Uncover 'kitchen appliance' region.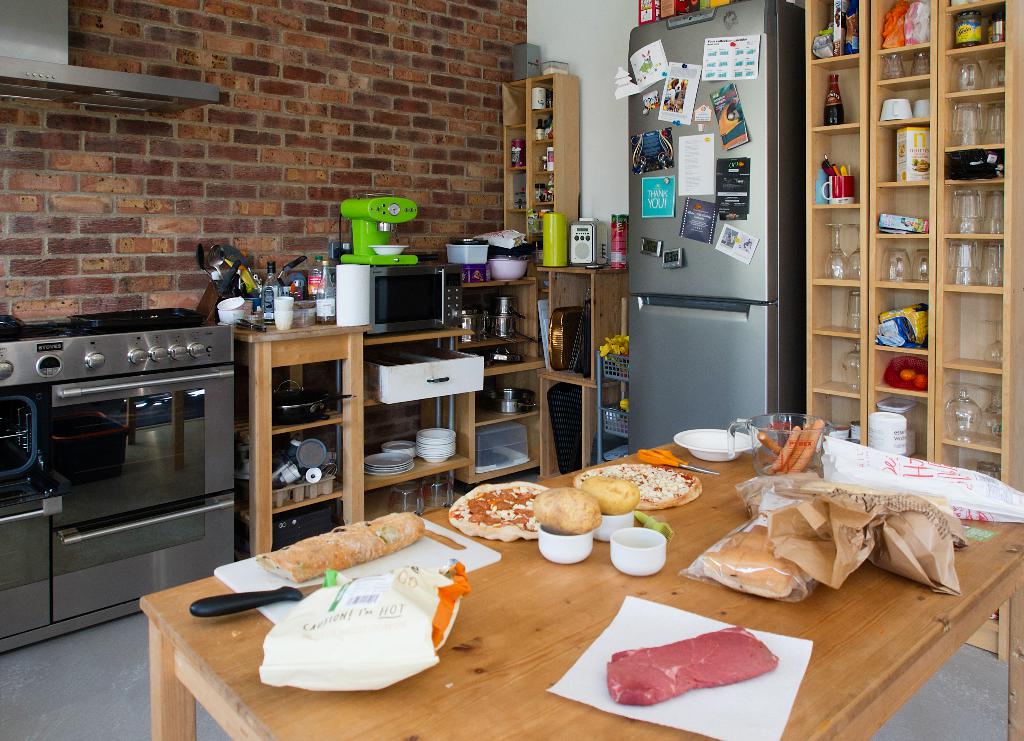
Uncovered: bbox(825, 218, 850, 281).
